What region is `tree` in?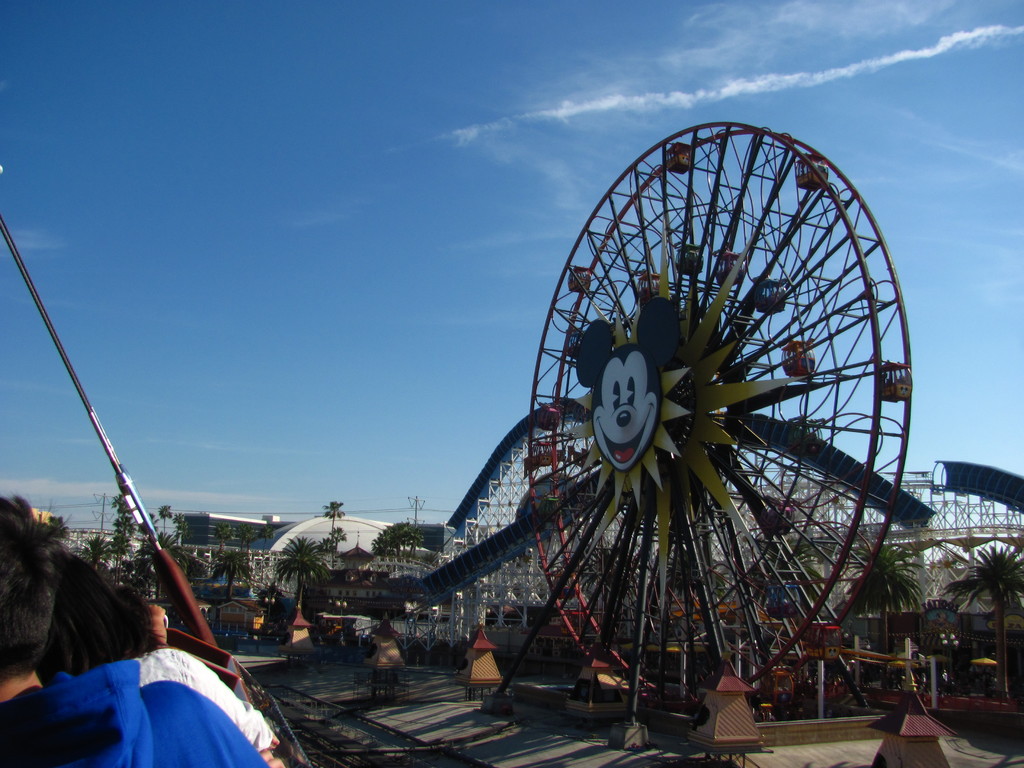
325,526,351,566.
